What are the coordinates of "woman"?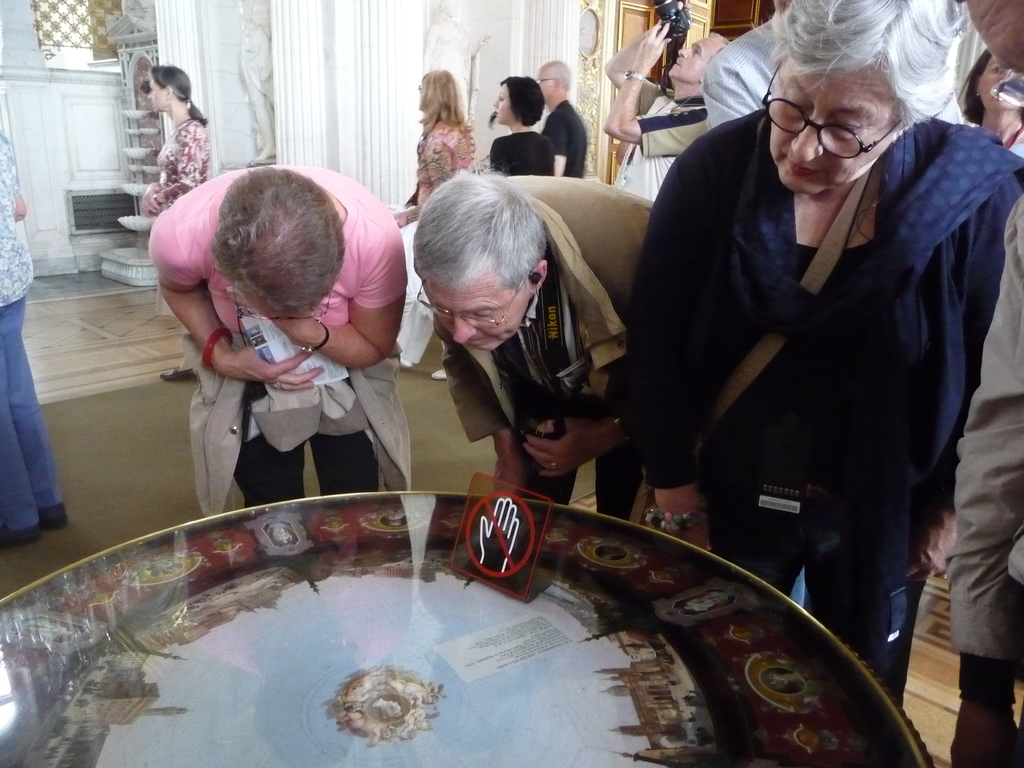
(139, 63, 218, 387).
